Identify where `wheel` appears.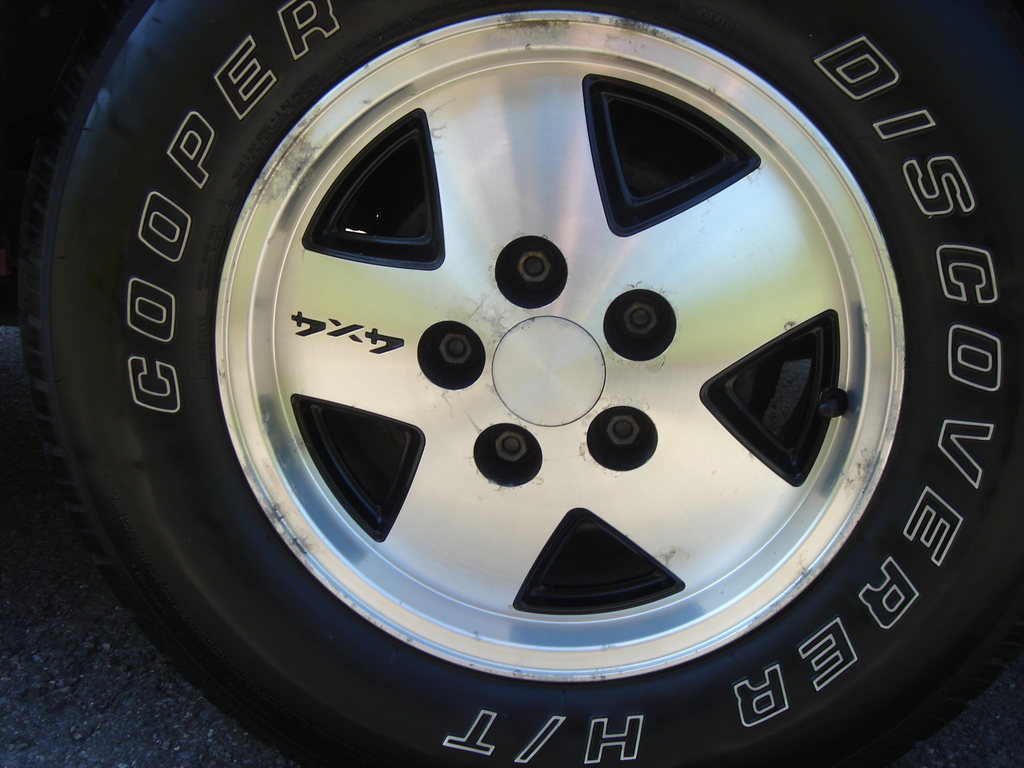
Appears at (left=58, top=0, right=988, bottom=757).
